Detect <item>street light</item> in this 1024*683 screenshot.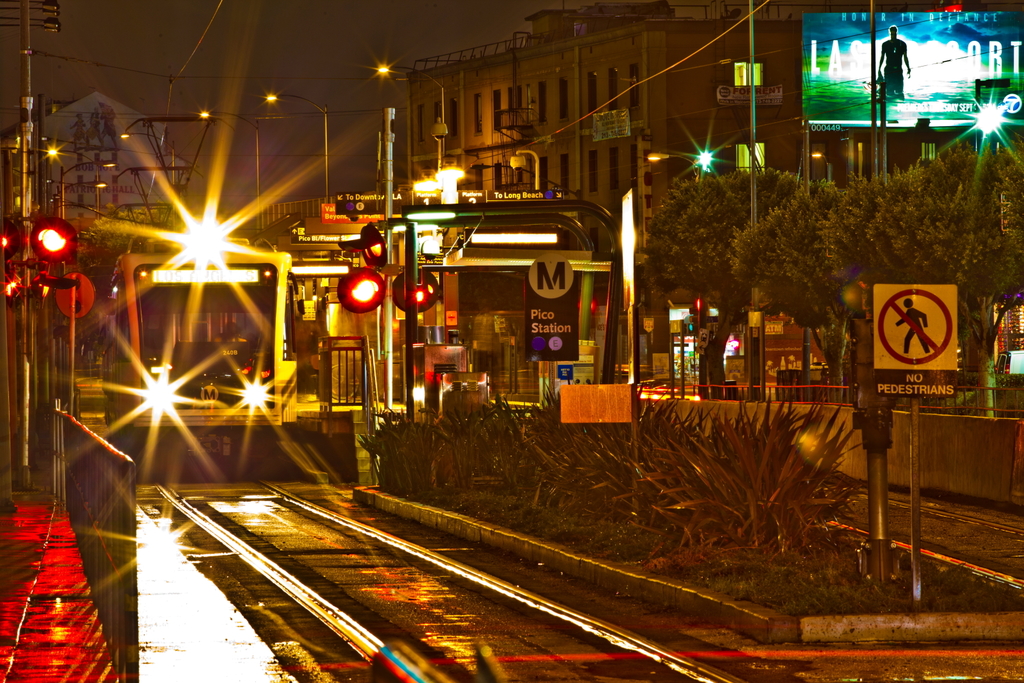
Detection: region(116, 130, 179, 234).
